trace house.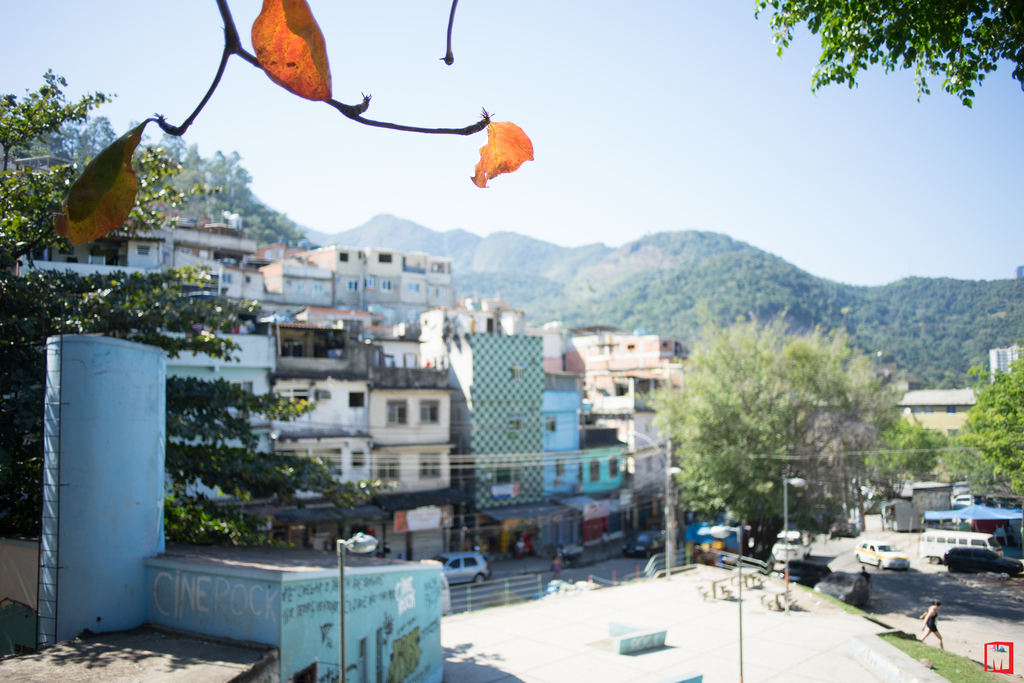
Traced to bbox=[261, 308, 376, 566].
